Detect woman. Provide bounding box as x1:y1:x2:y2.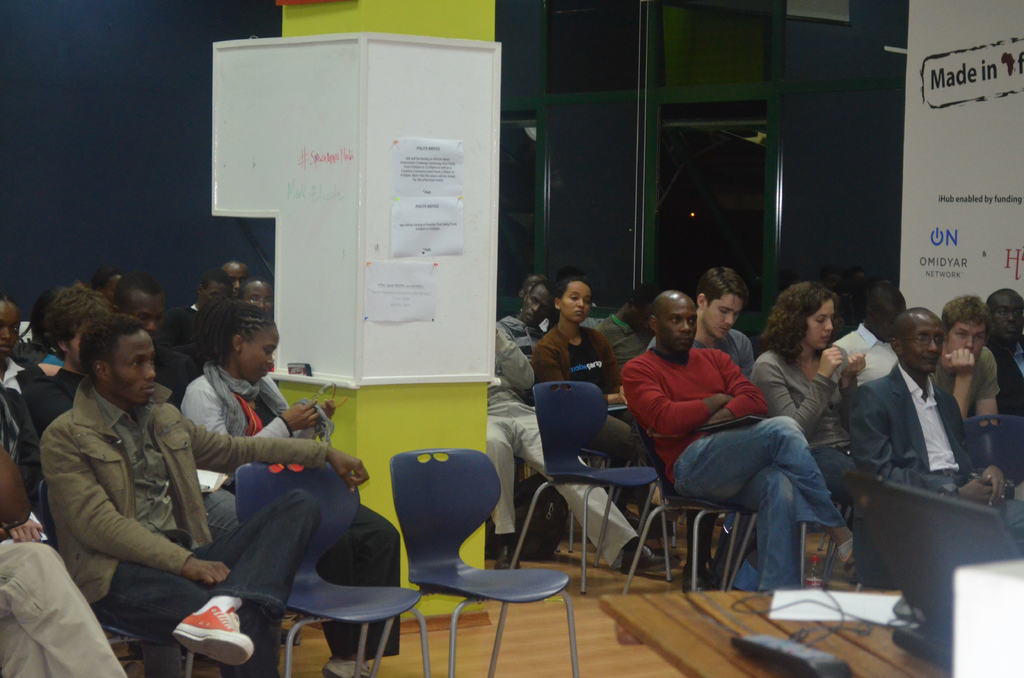
750:275:884:520.
